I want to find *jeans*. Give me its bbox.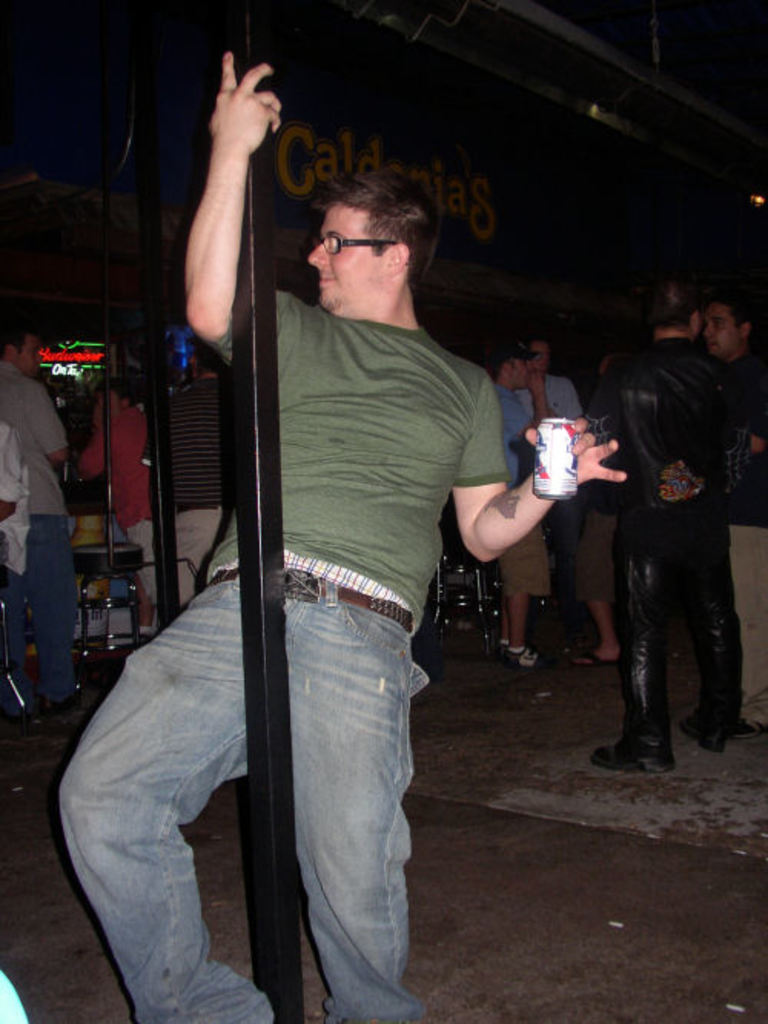
14 505 86 705.
